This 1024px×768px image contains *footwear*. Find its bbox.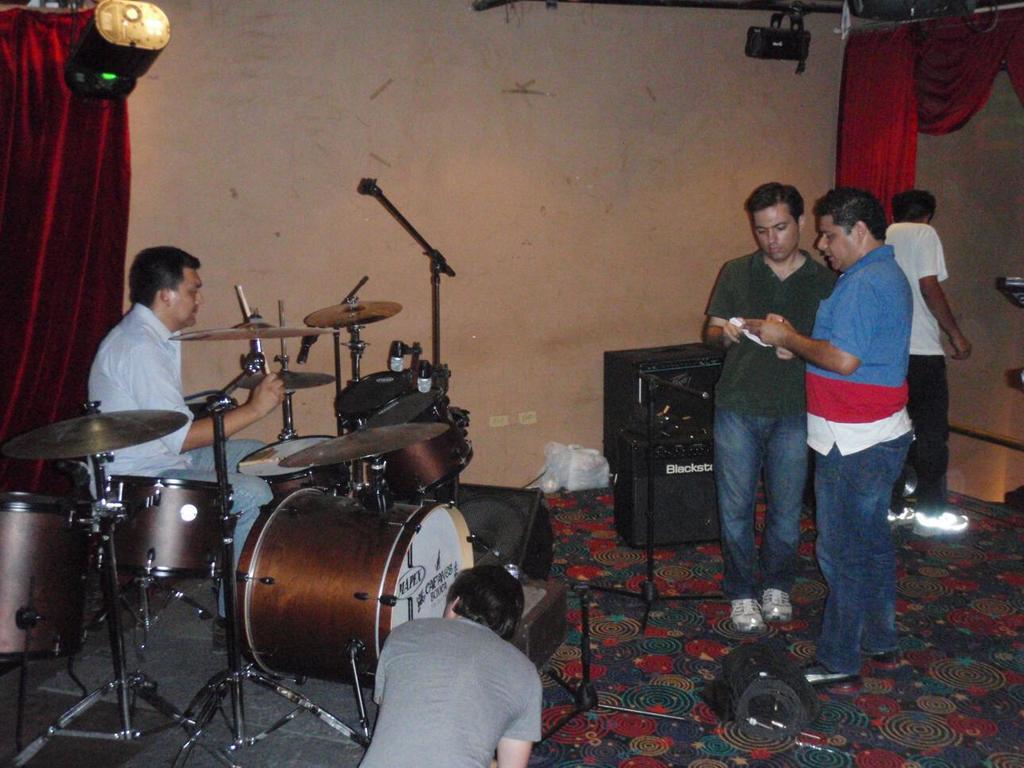
<bbox>732, 596, 769, 635</bbox>.
